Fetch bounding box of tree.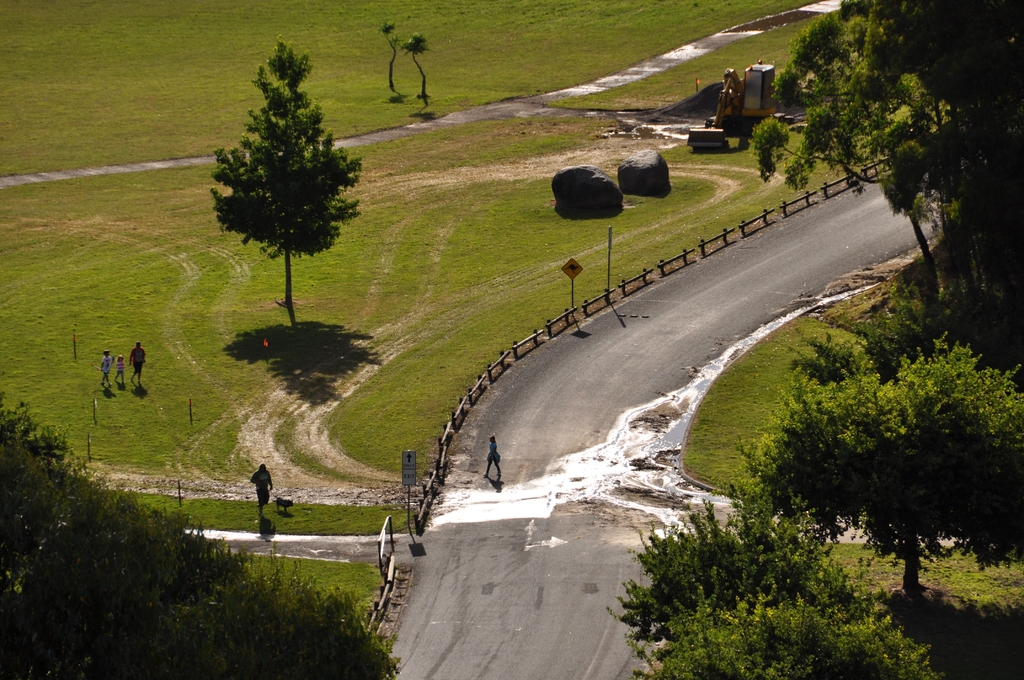
Bbox: {"x1": 614, "y1": 475, "x2": 868, "y2": 638}.
